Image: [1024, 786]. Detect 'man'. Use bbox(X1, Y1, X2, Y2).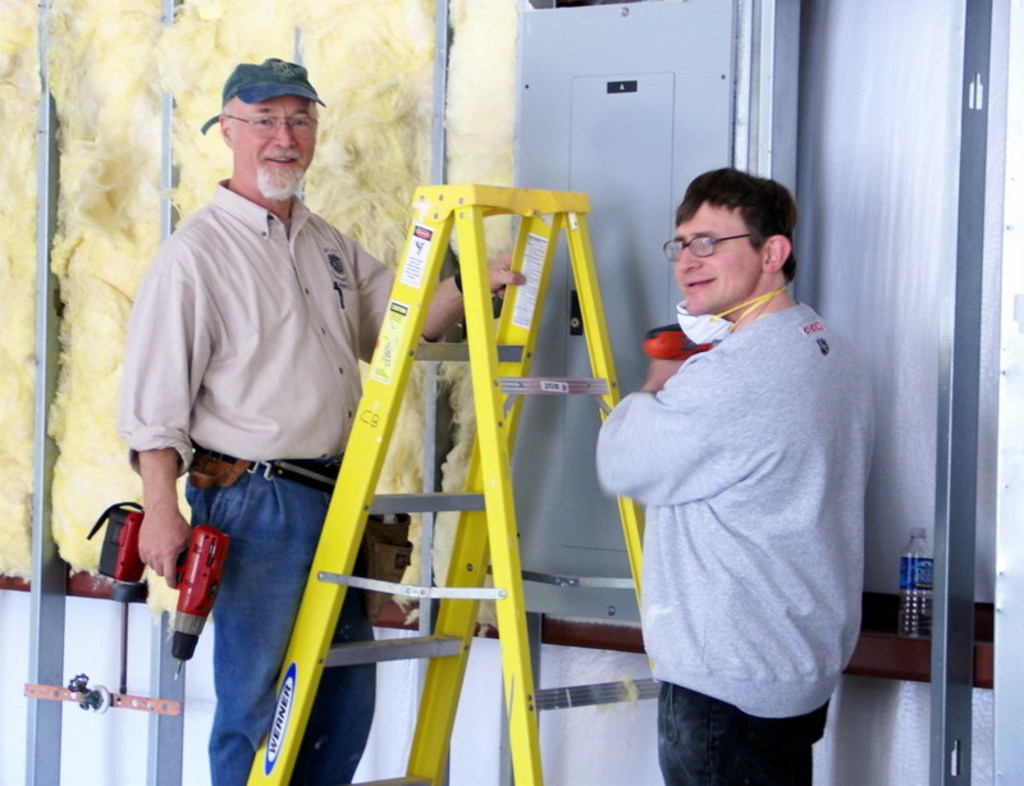
bbox(596, 160, 887, 768).
